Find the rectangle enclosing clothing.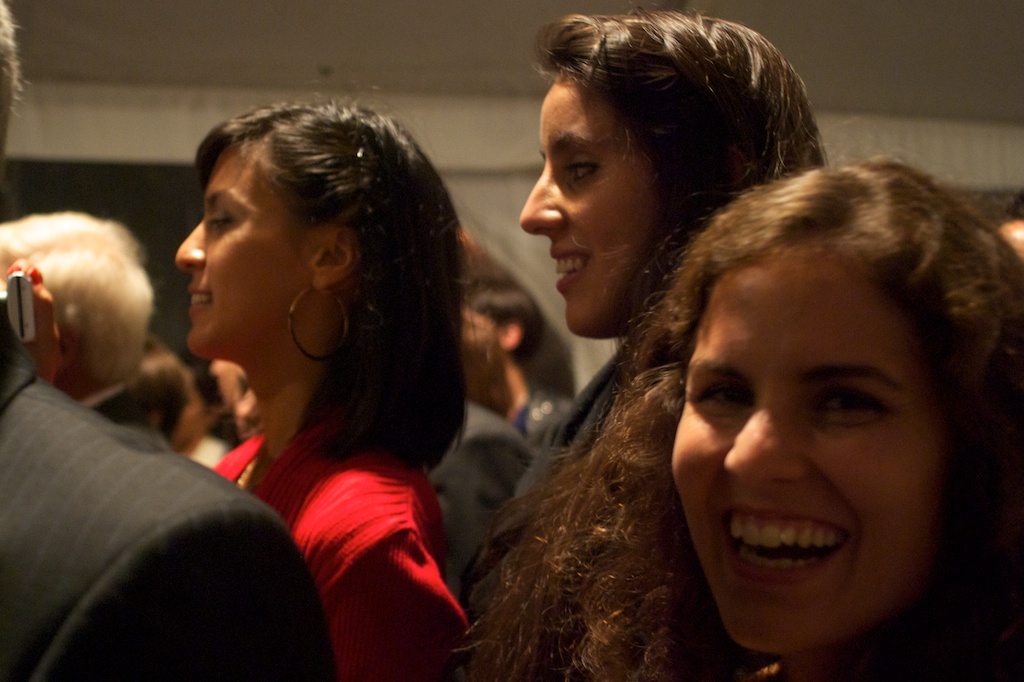
x1=207, y1=416, x2=482, y2=681.
